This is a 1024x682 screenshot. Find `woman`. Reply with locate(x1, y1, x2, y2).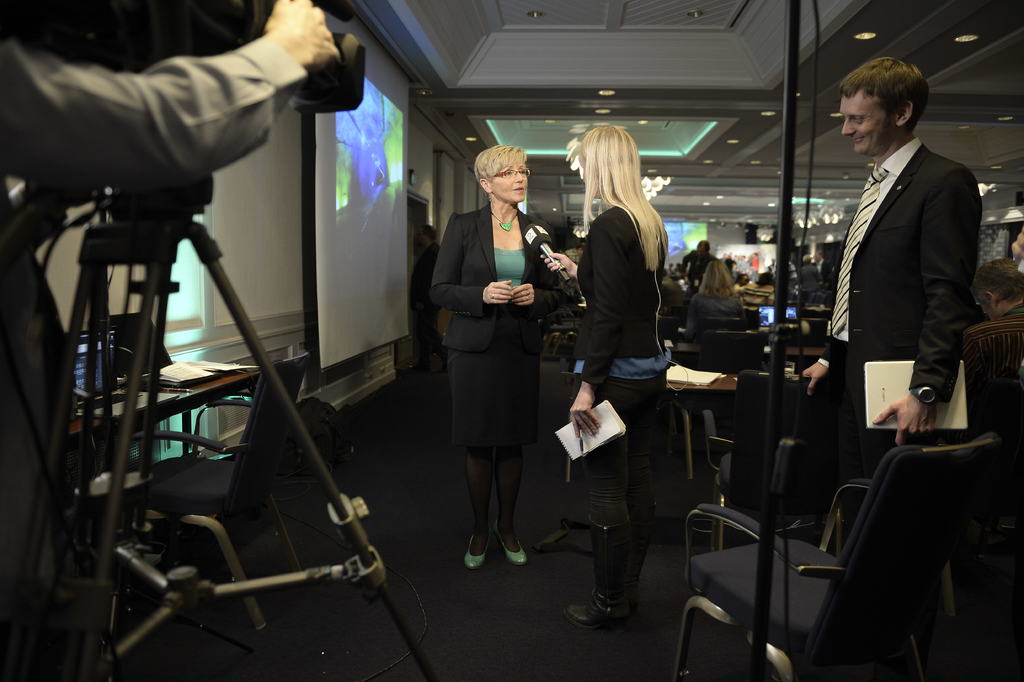
locate(541, 123, 671, 633).
